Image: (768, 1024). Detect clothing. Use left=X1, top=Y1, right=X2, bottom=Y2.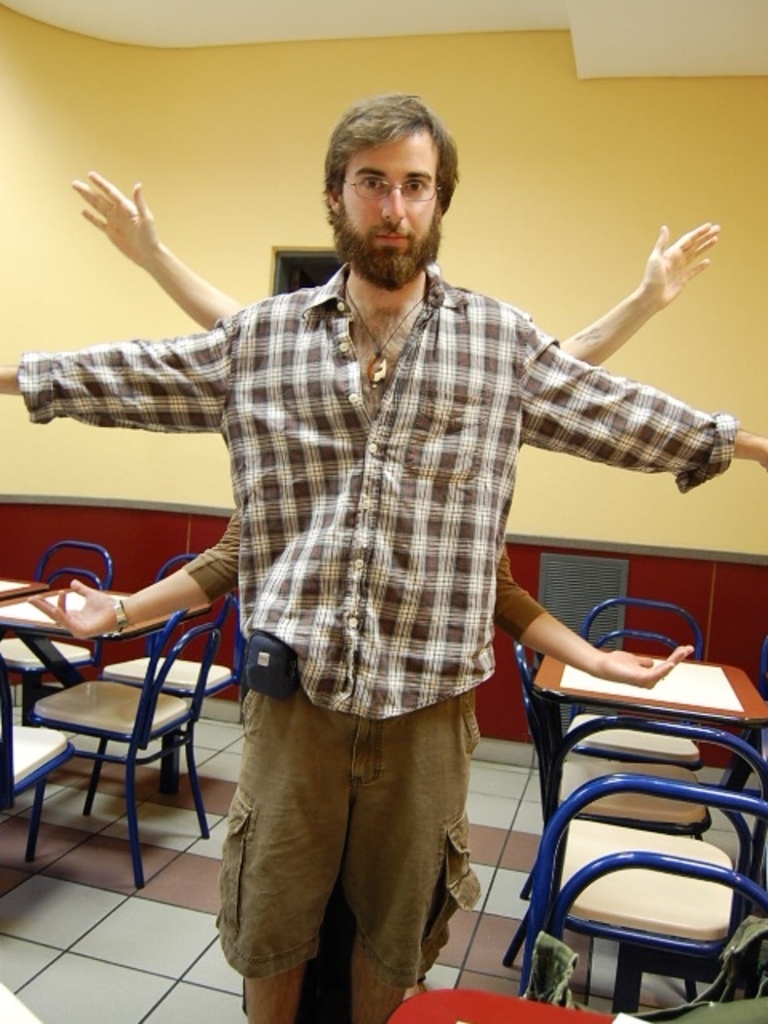
left=24, top=256, right=728, bottom=714.
